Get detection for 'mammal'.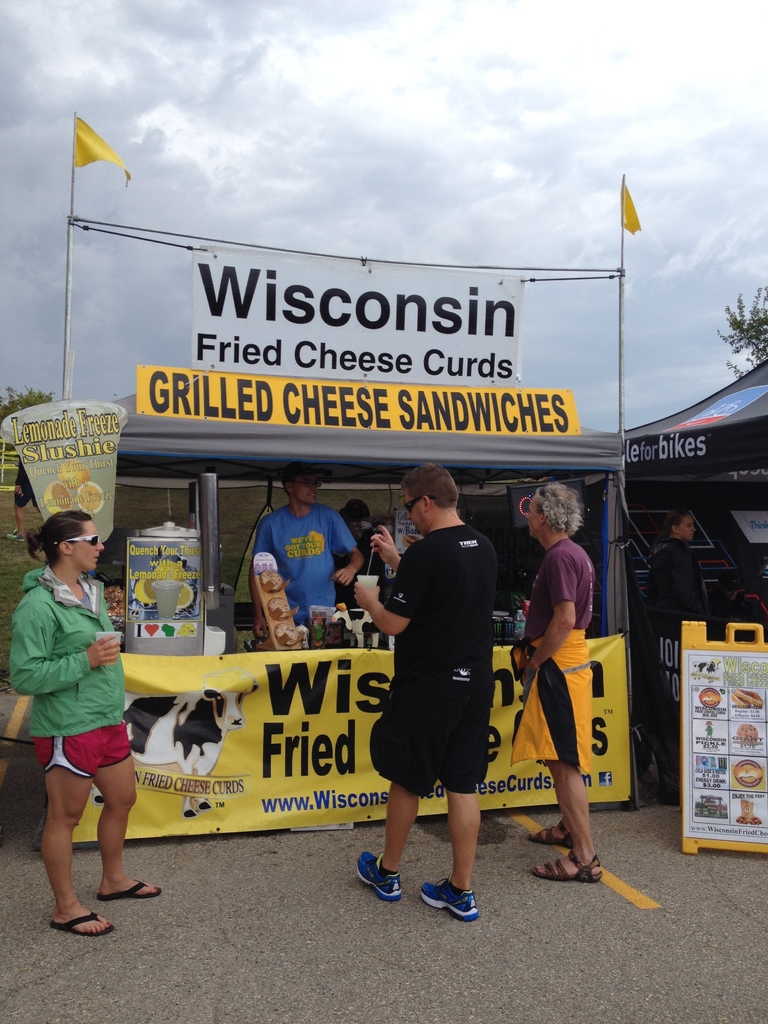
Detection: pyautogui.locateOnScreen(249, 461, 363, 648).
